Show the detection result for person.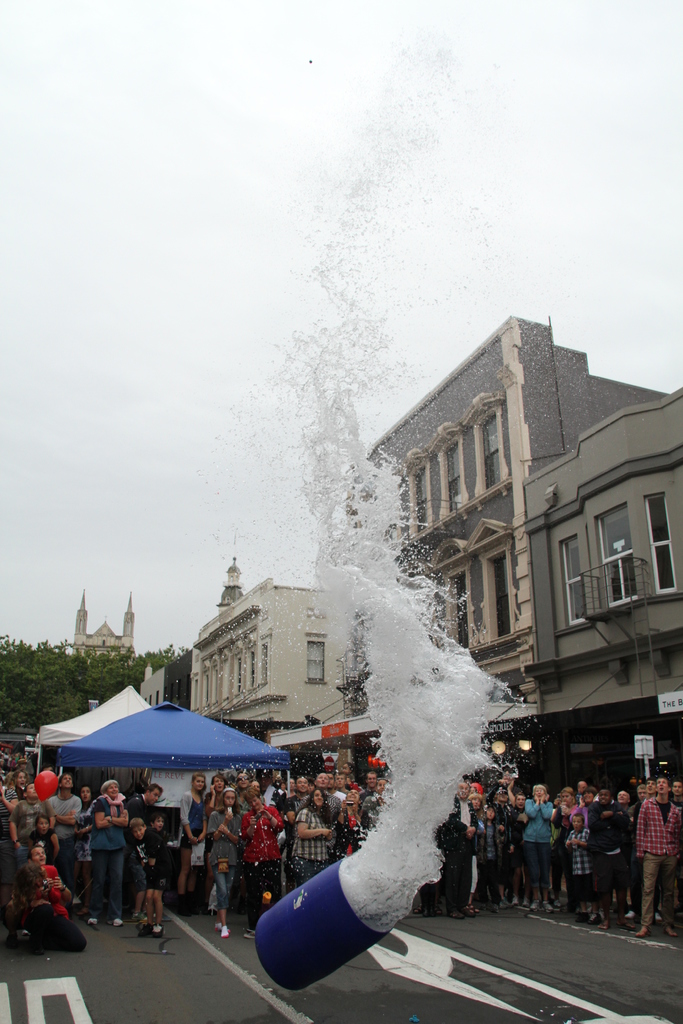
[632,778,682,934].
